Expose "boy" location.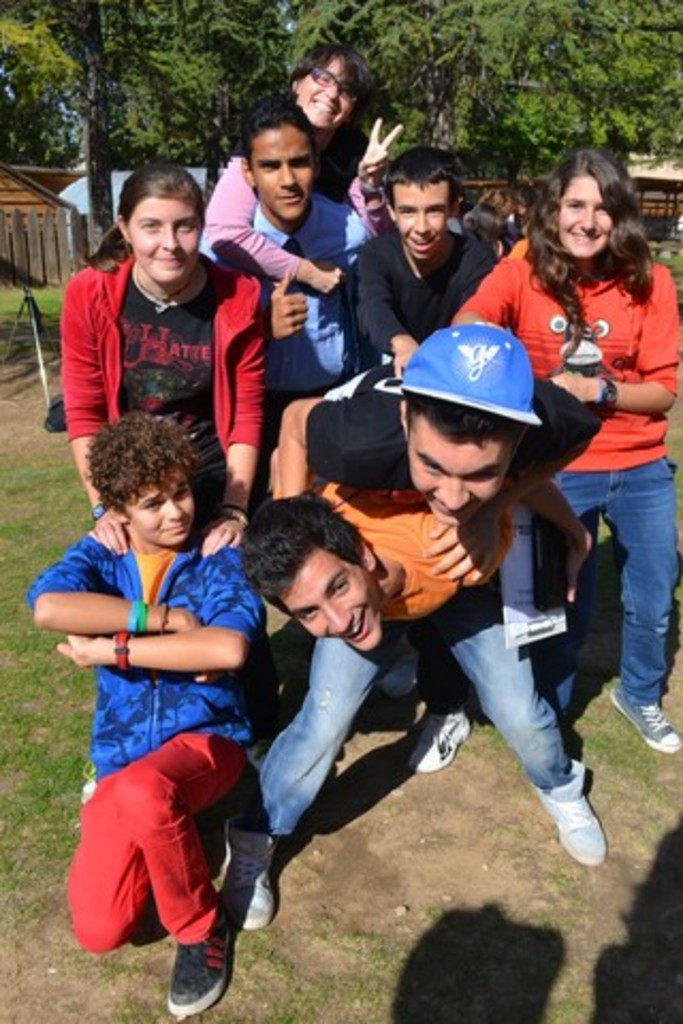
Exposed at l=248, t=314, r=606, b=777.
